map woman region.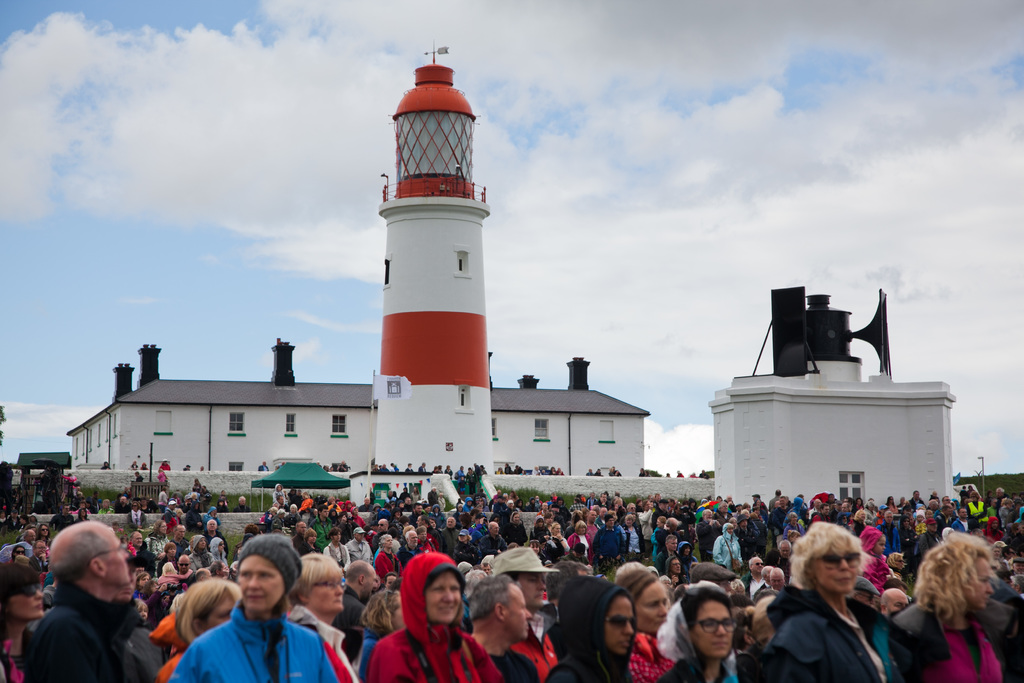
Mapped to BBox(712, 522, 740, 577).
